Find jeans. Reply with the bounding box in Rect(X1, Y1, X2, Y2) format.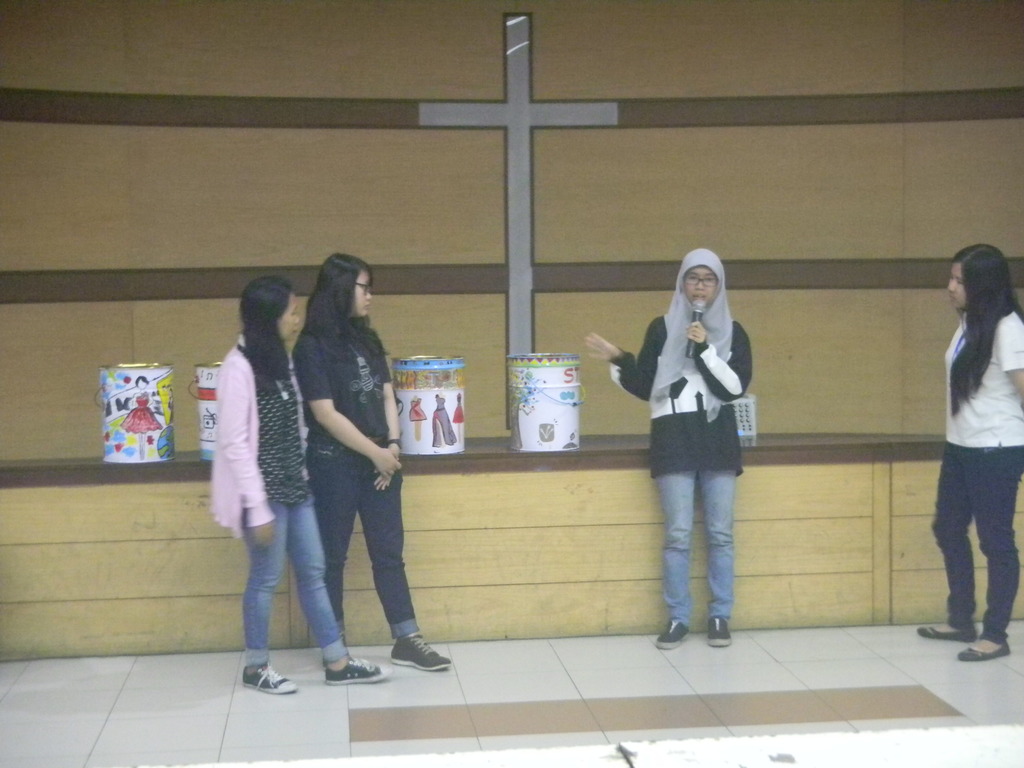
Rect(660, 471, 748, 627).
